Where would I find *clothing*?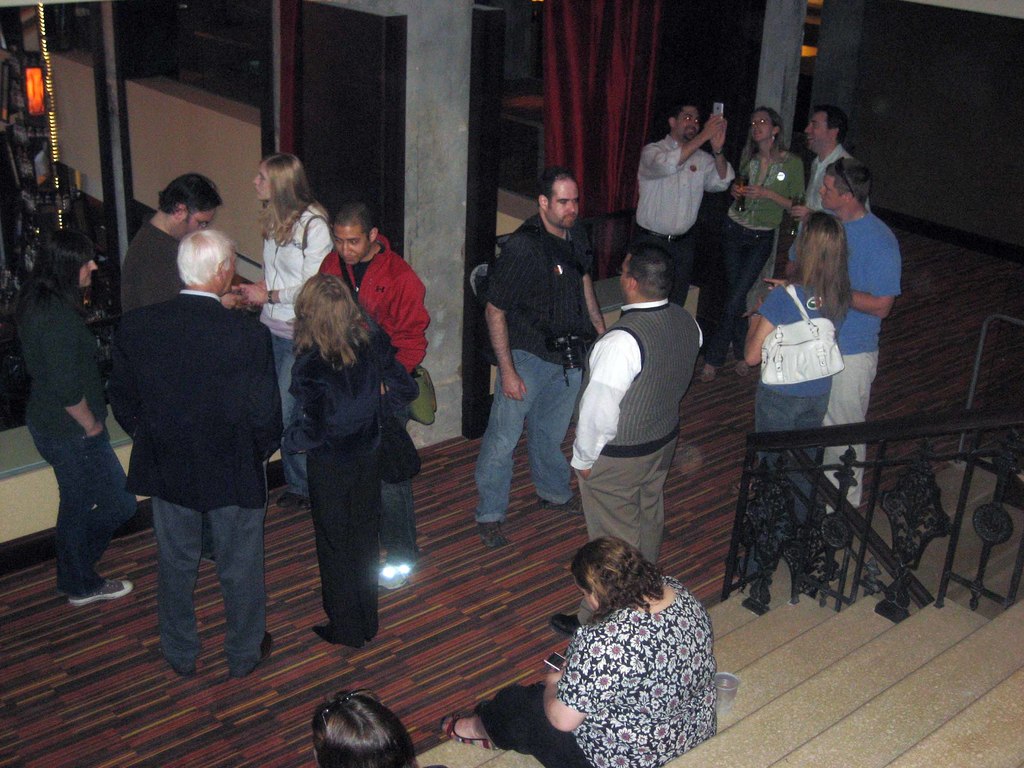
At (x1=20, y1=262, x2=156, y2=591).
